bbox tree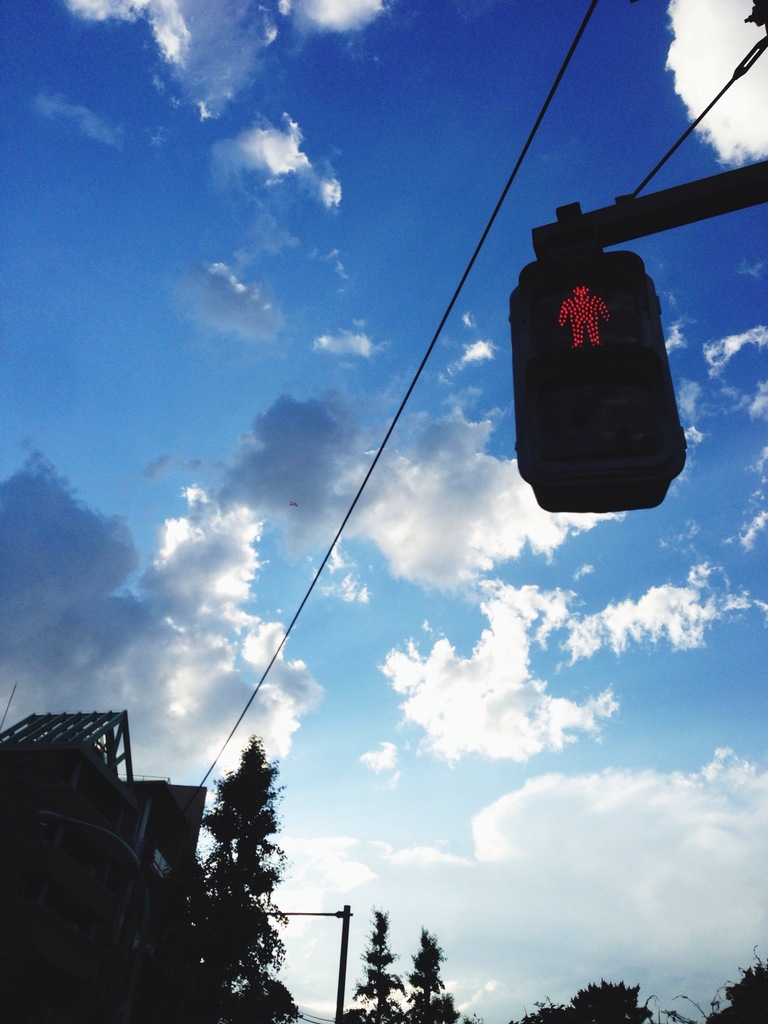
(406,917,462,1022)
